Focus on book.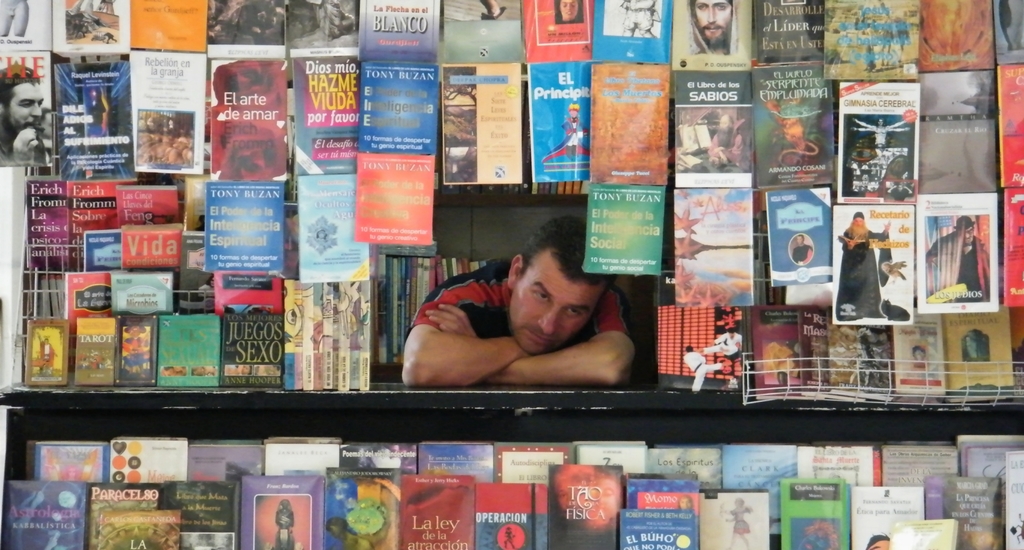
Focused at {"left": 349, "top": 42, "right": 442, "bottom": 270}.
